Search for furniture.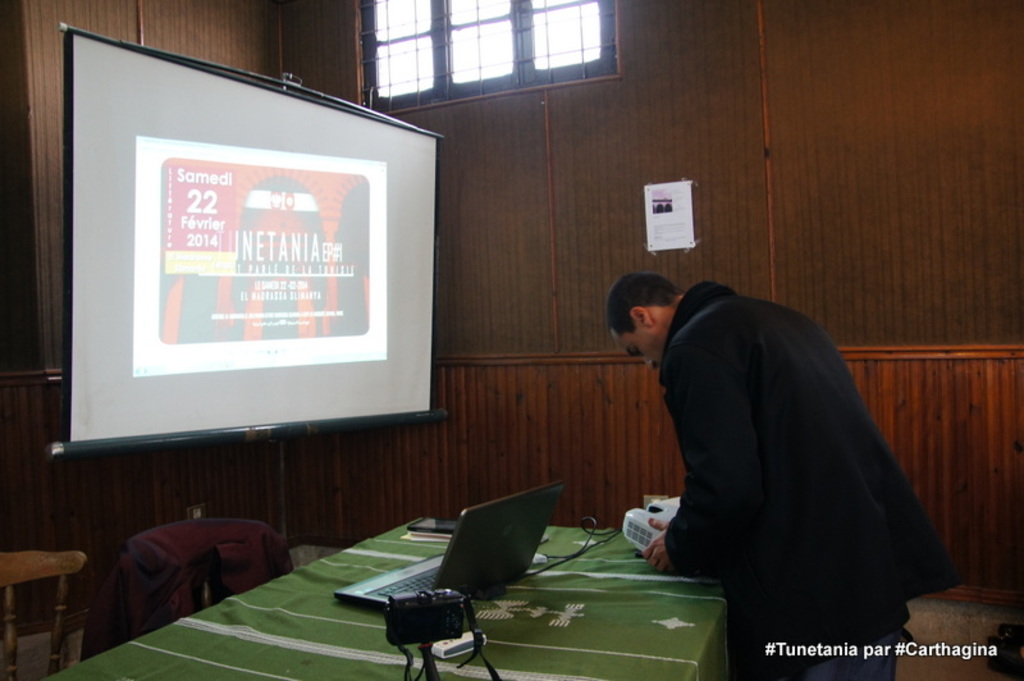
Found at [x1=0, y1=548, x2=88, y2=680].
